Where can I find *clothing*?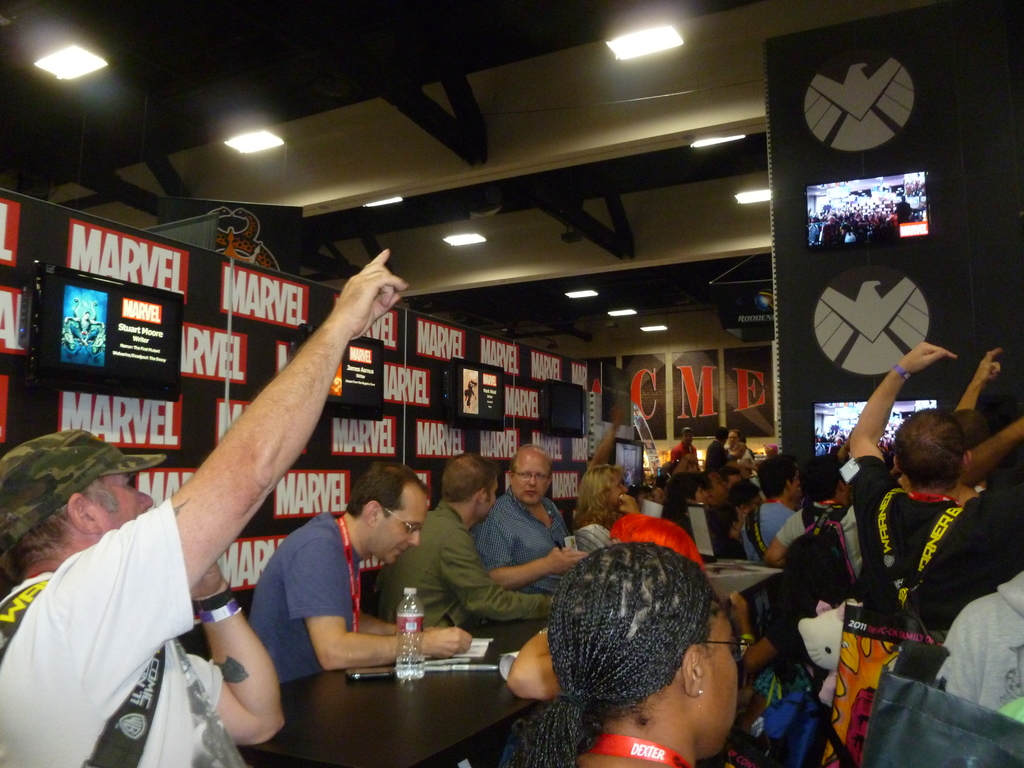
You can find it at box(705, 441, 730, 467).
